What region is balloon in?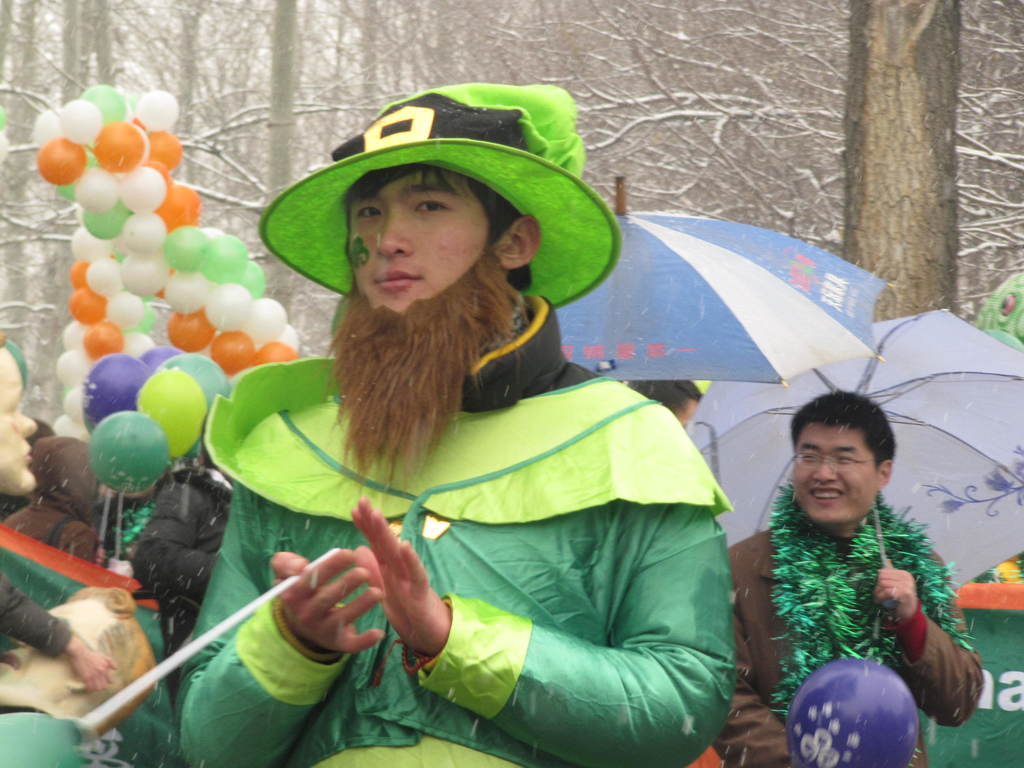
select_region(203, 229, 225, 234).
